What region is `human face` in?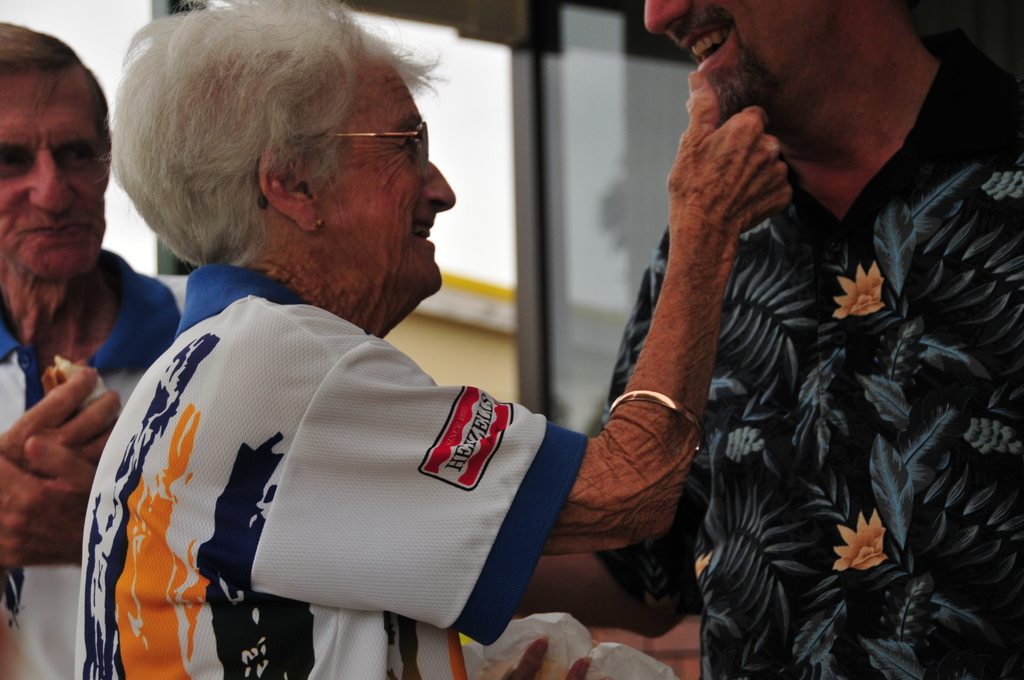
box=[321, 51, 459, 298].
